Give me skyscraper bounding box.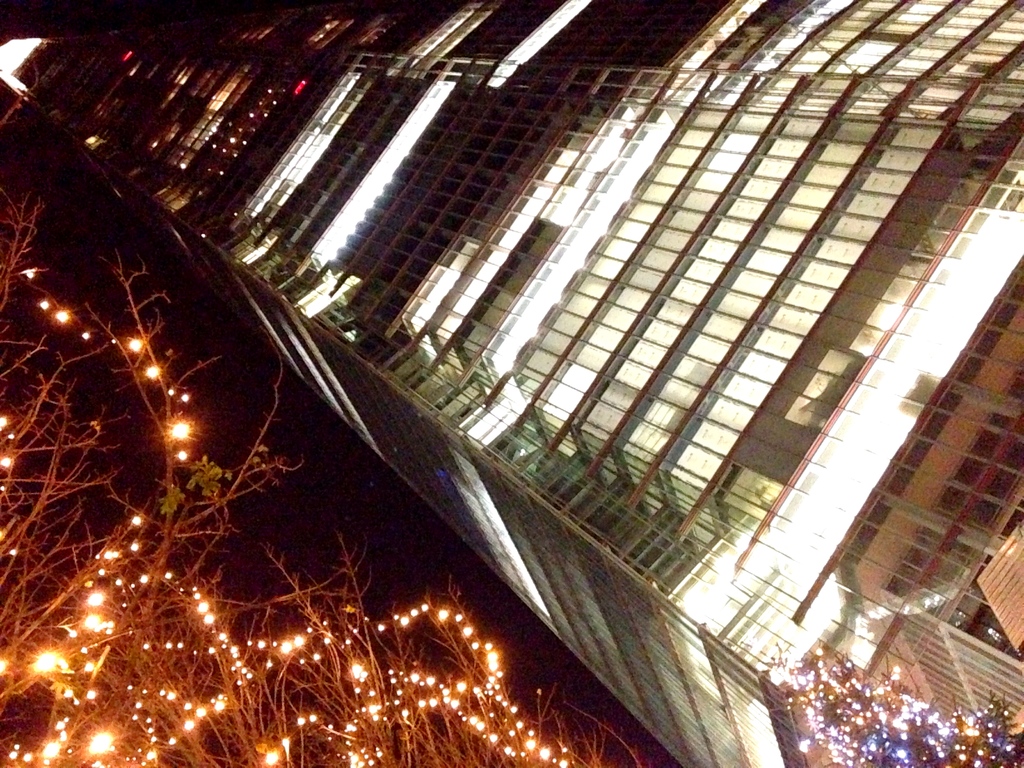
crop(1, 0, 1023, 767).
